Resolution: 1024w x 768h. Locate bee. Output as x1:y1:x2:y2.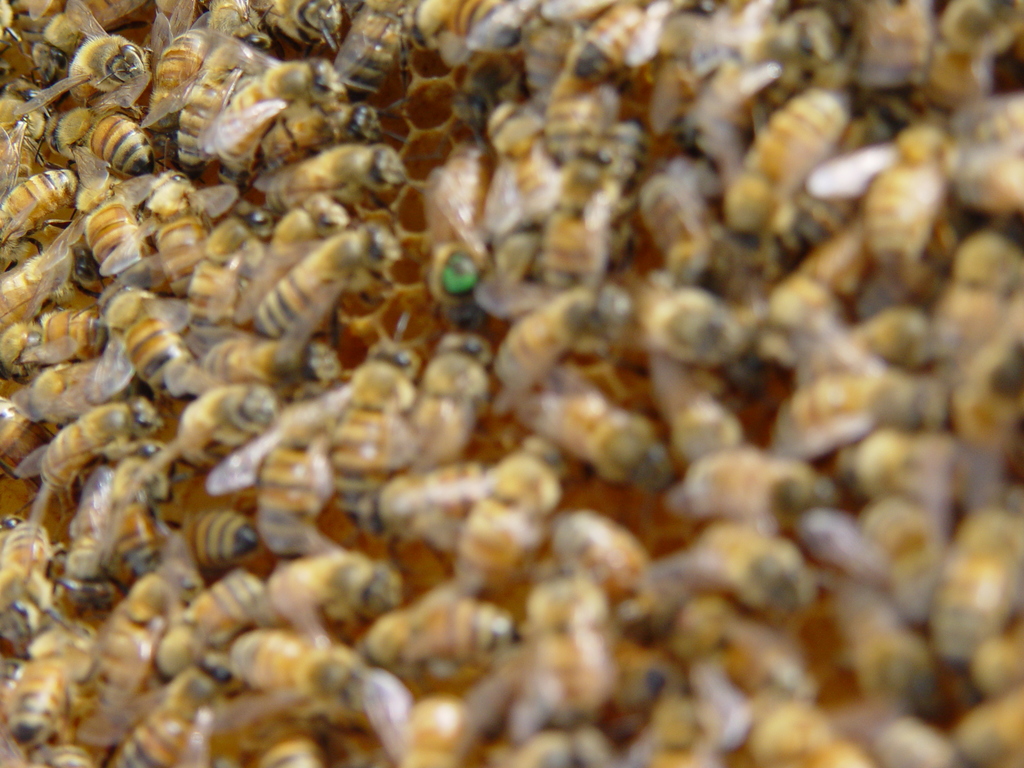
610:287:745:378.
